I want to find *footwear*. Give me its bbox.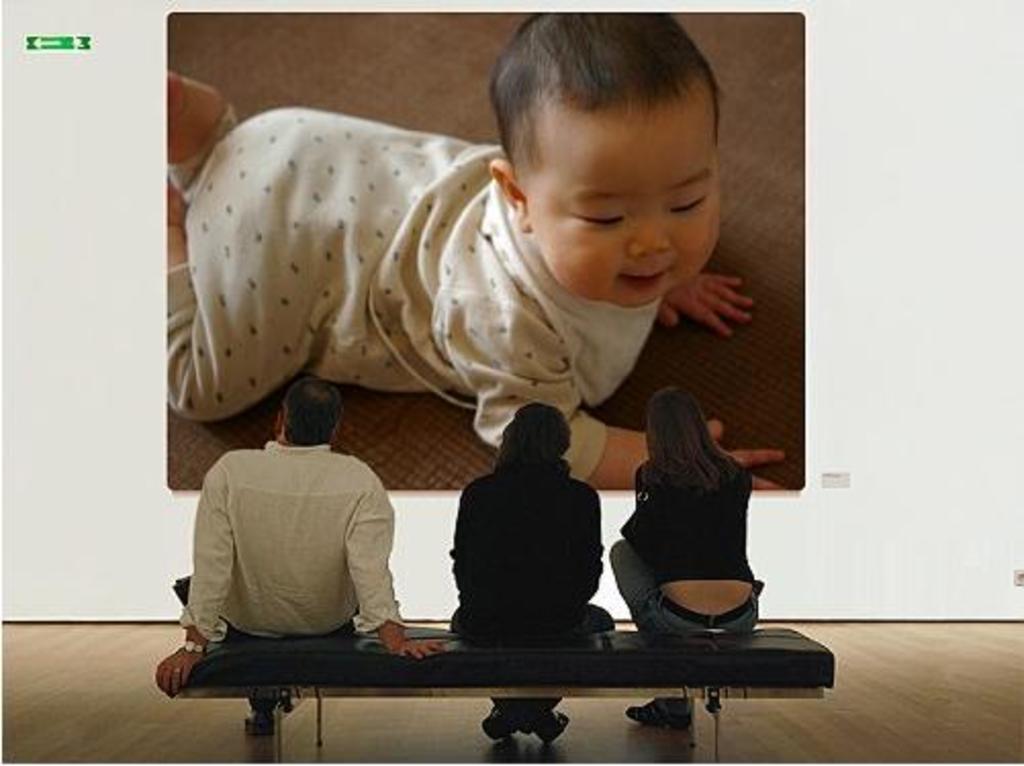
619 690 697 739.
